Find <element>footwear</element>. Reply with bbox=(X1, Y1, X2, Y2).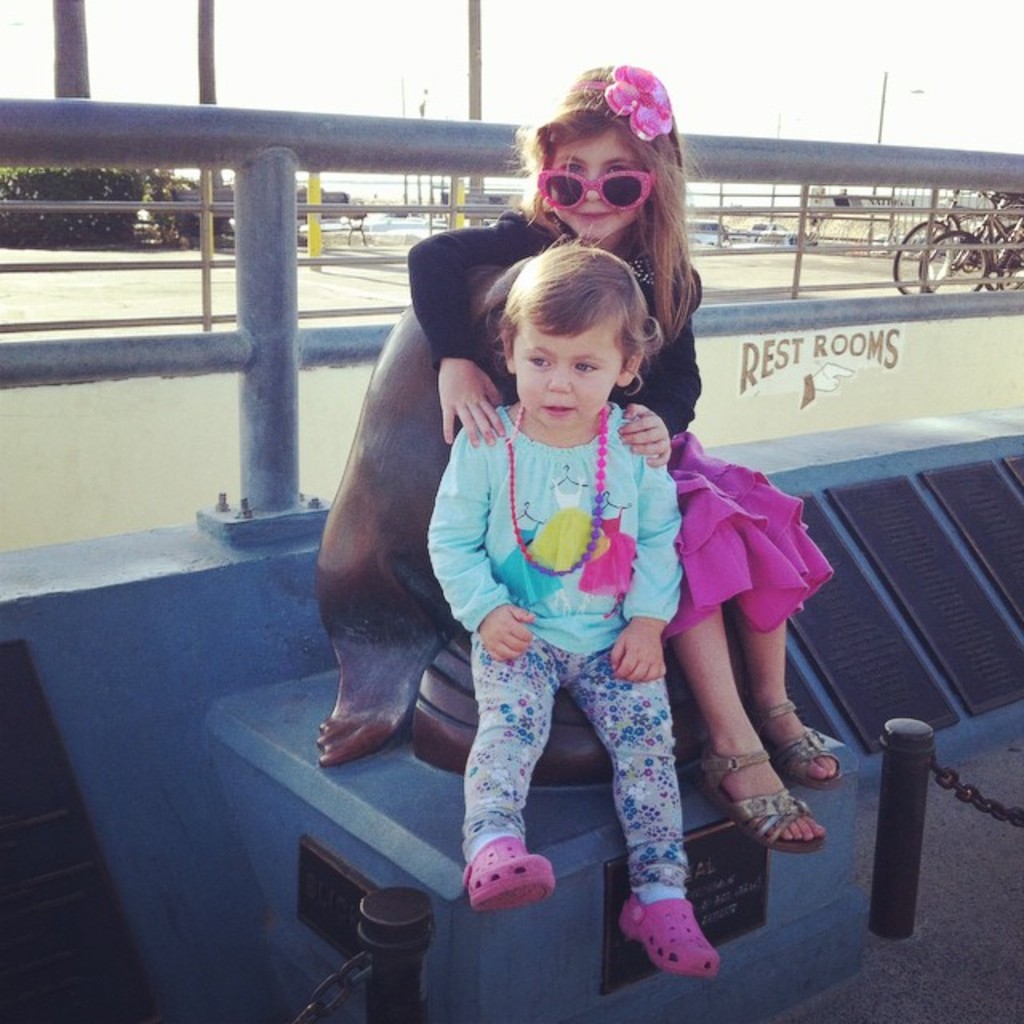
bbox=(739, 698, 848, 794).
